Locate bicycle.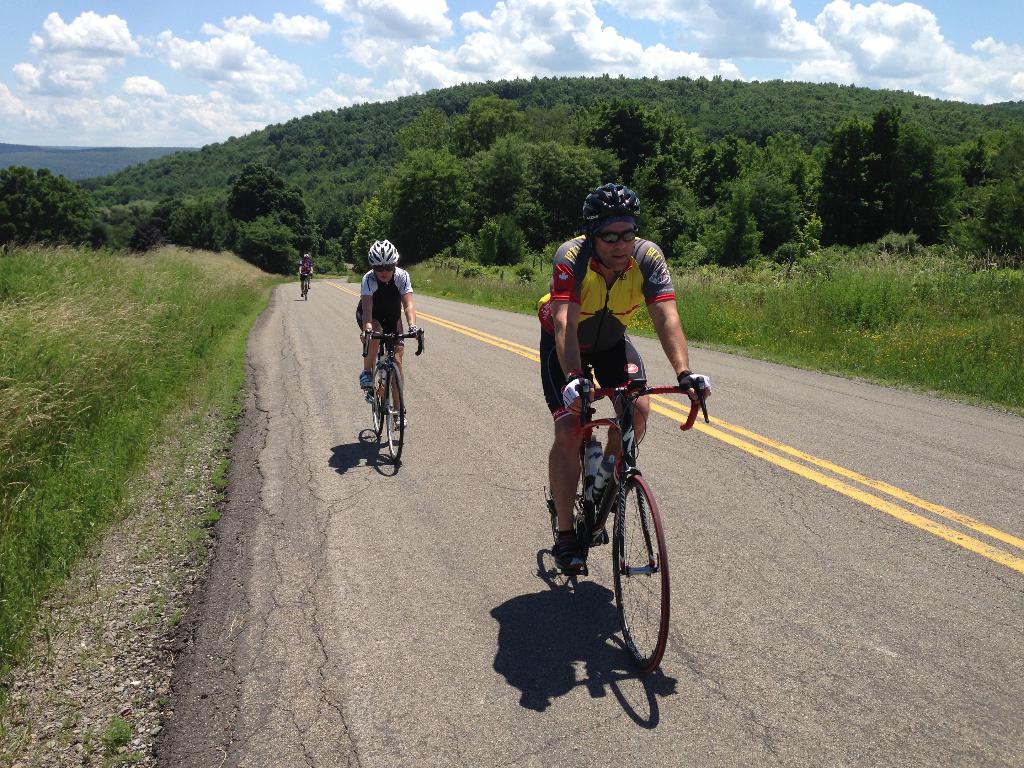
Bounding box: (298, 273, 312, 301).
